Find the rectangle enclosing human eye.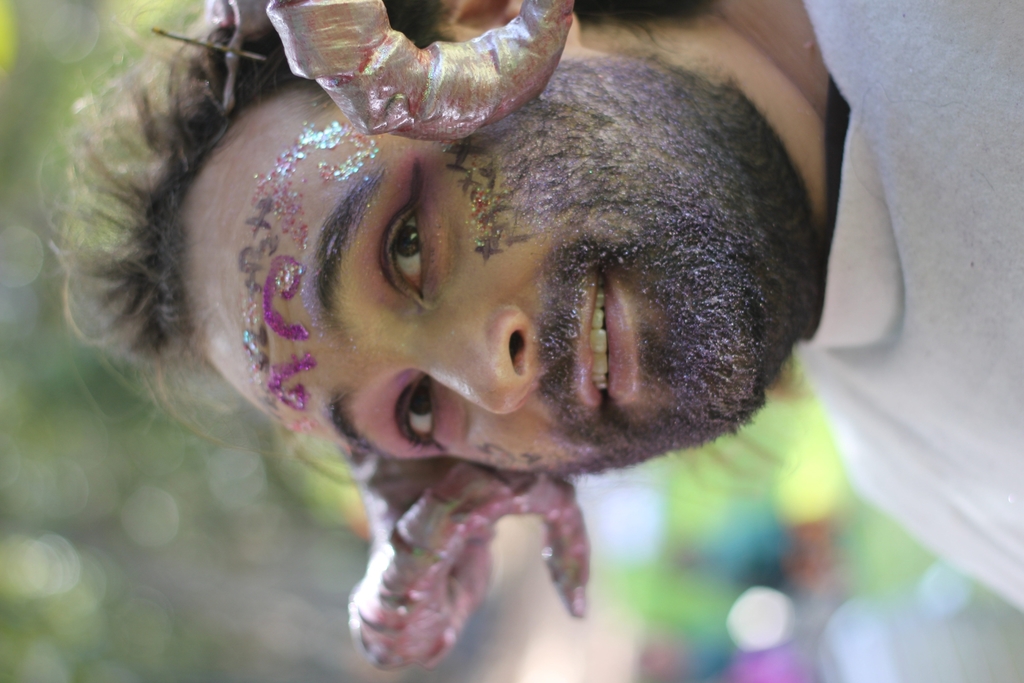
385/375/454/460.
